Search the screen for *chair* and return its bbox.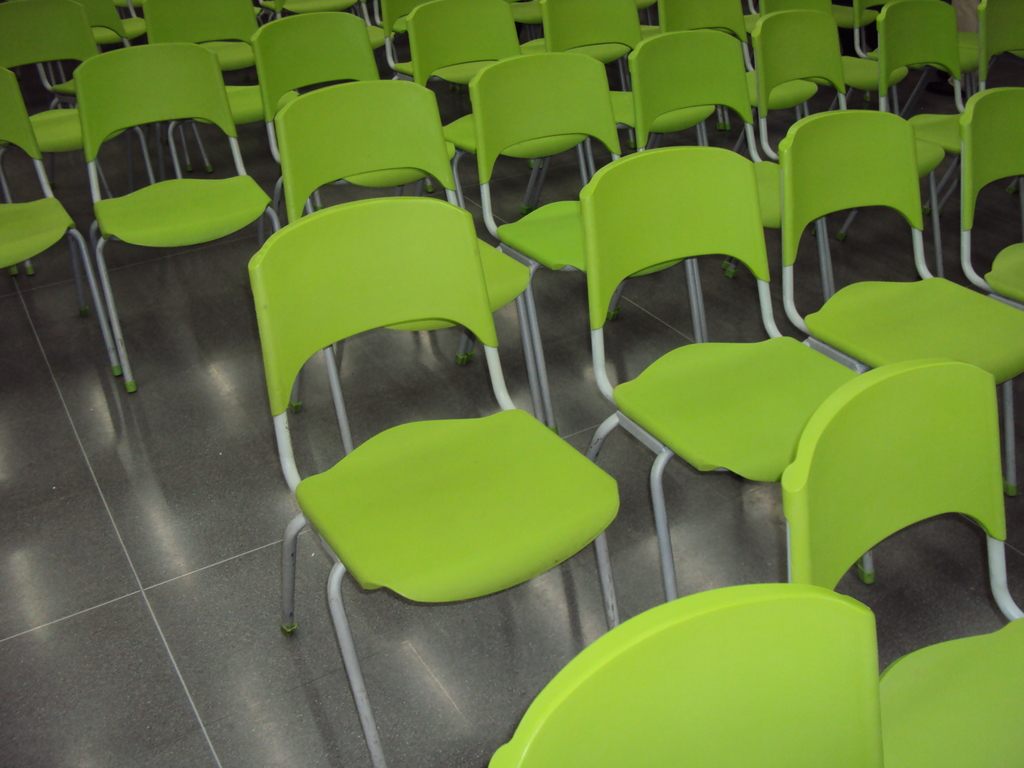
Found: crop(759, 0, 856, 122).
